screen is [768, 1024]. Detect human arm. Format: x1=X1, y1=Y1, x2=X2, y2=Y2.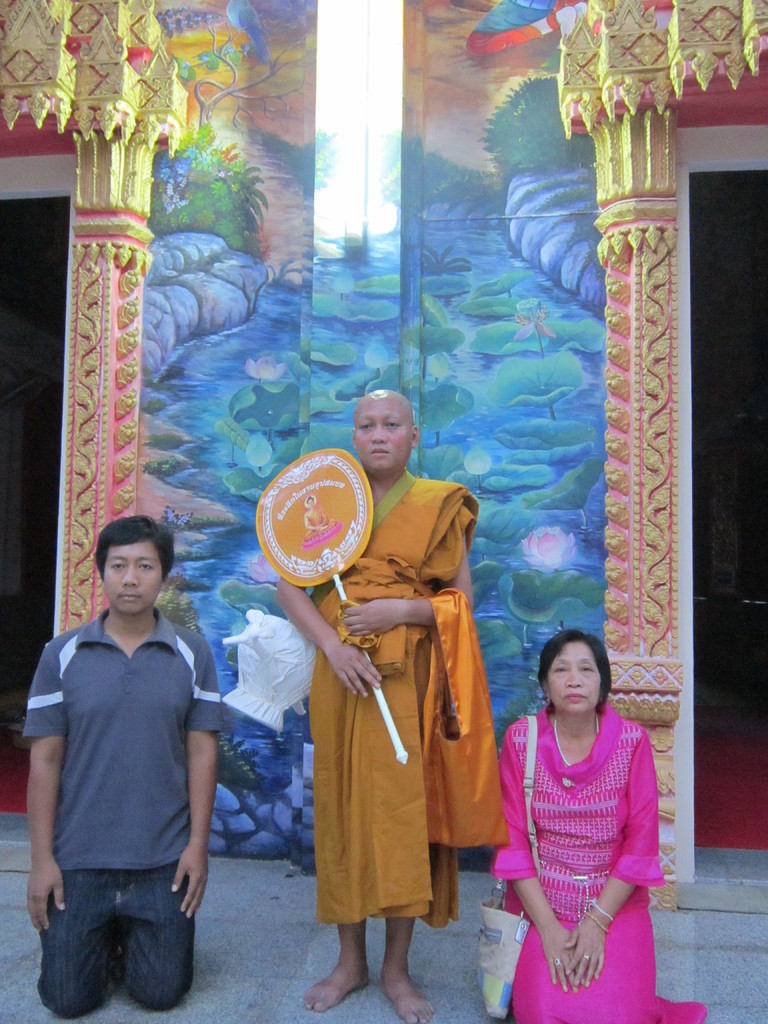
x1=342, y1=496, x2=484, y2=643.
